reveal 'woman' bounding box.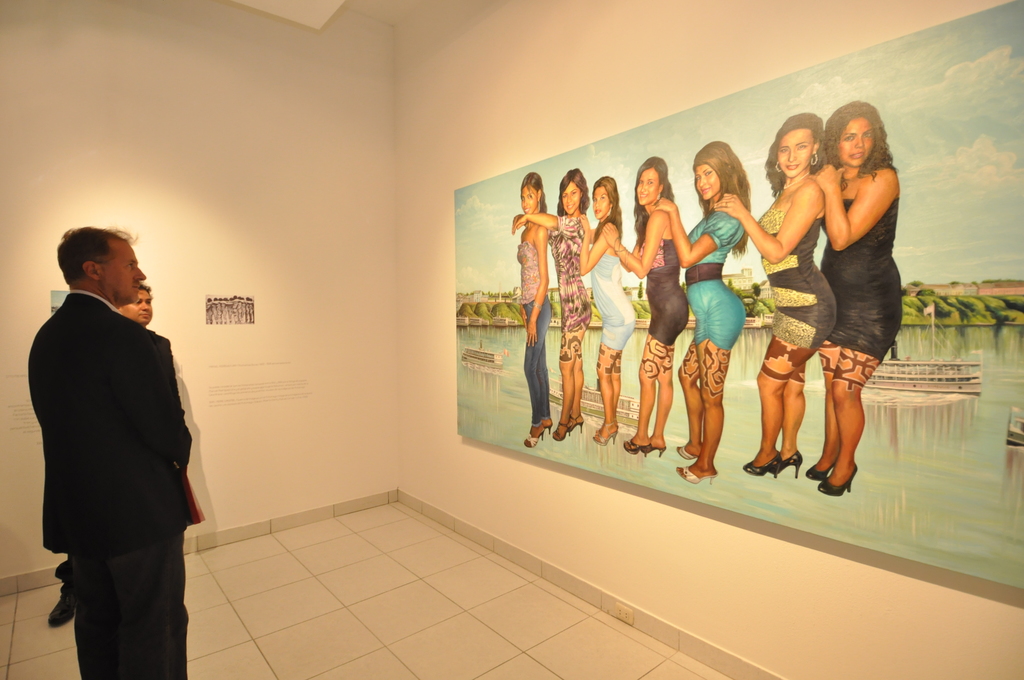
Revealed: bbox=(815, 101, 911, 499).
